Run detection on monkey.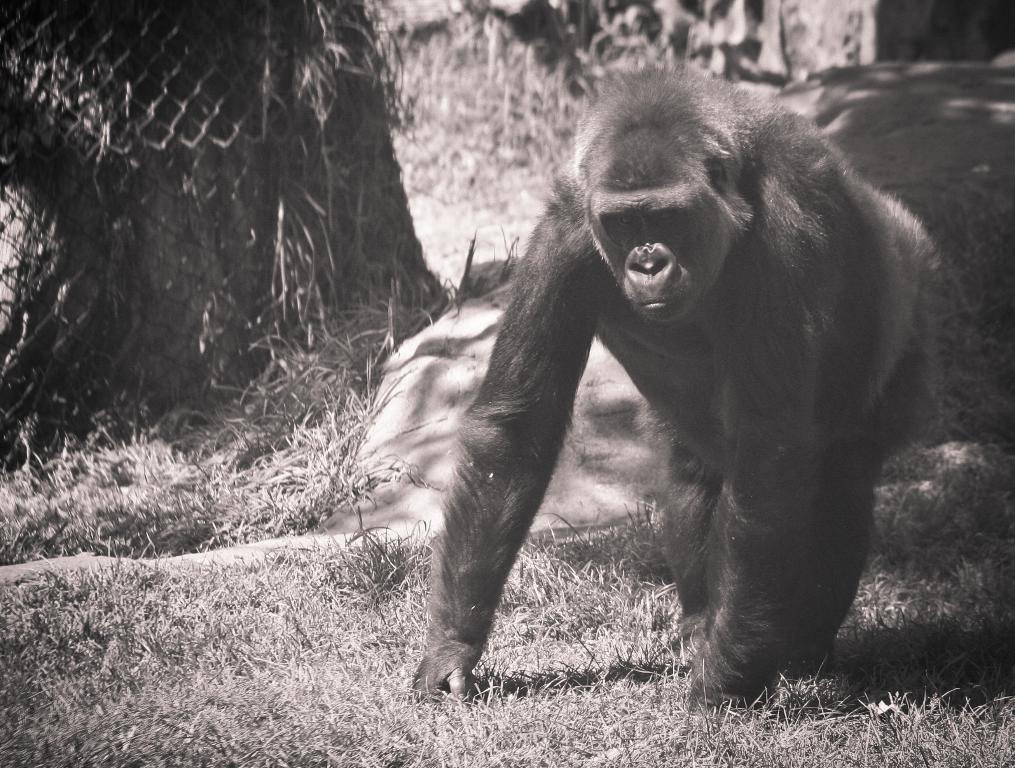
Result: detection(410, 53, 944, 716).
